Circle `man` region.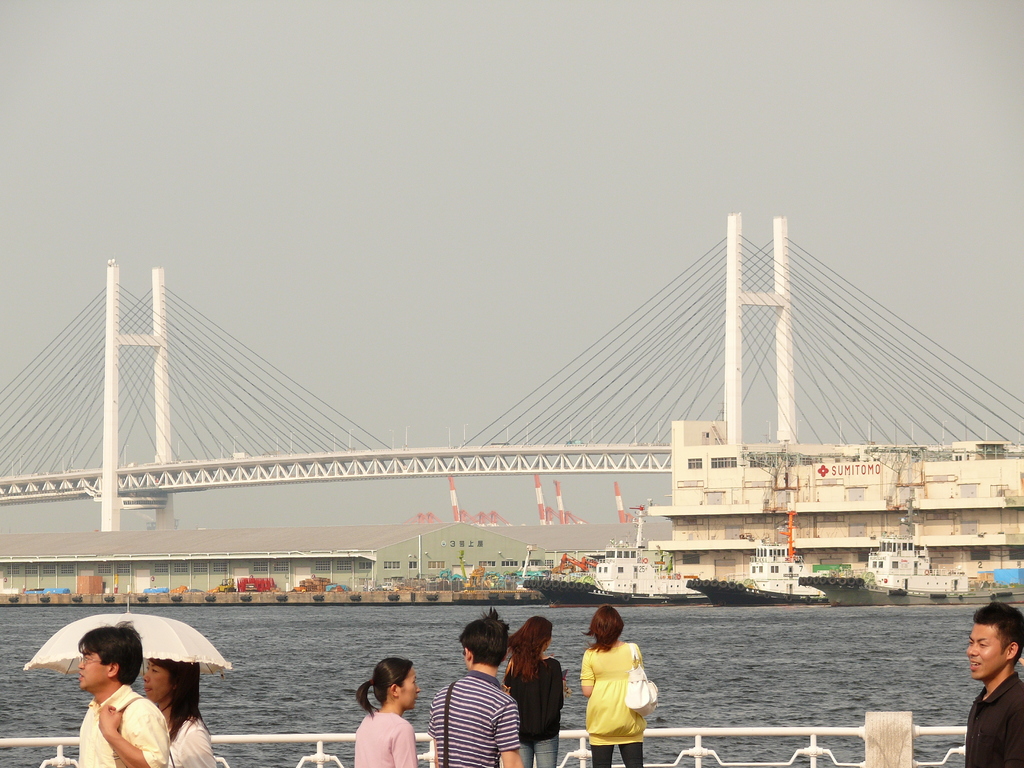
Region: bbox(78, 618, 168, 767).
